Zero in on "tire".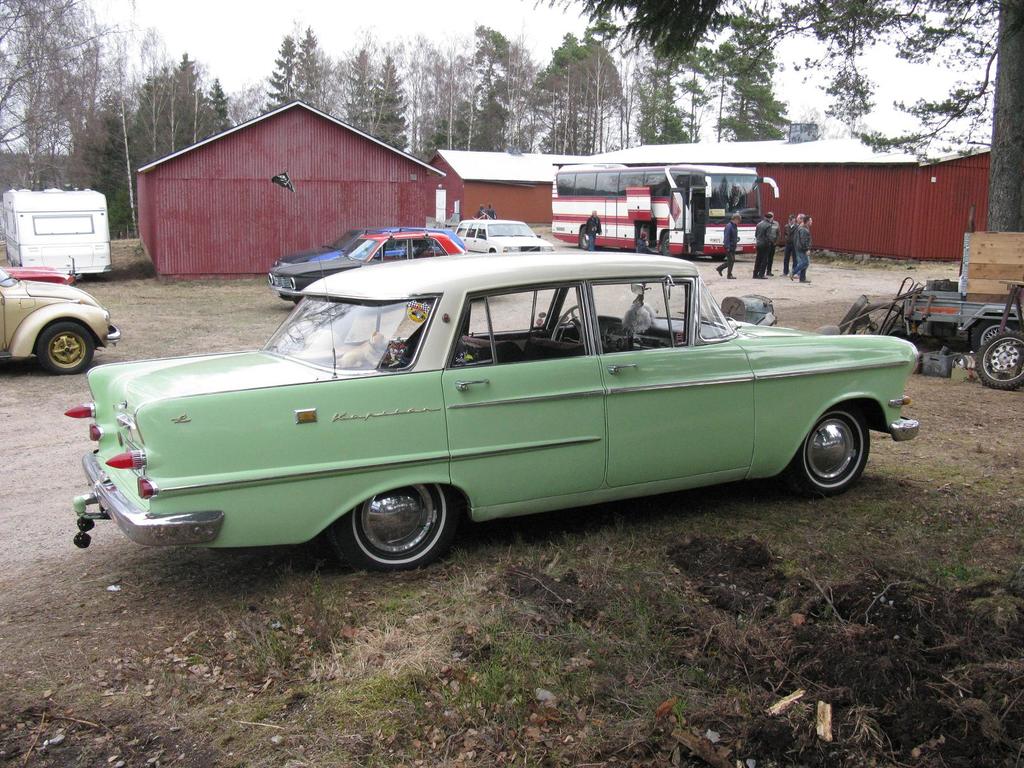
Zeroed in: box=[580, 227, 591, 249].
